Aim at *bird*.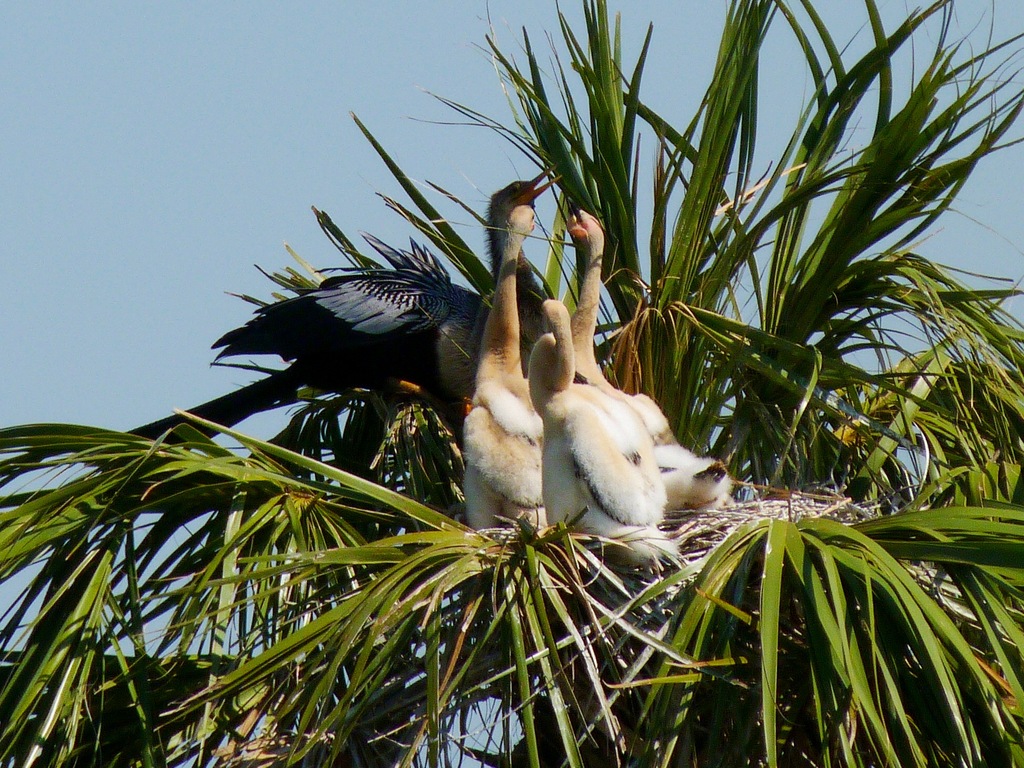
Aimed at bbox(509, 293, 703, 571).
